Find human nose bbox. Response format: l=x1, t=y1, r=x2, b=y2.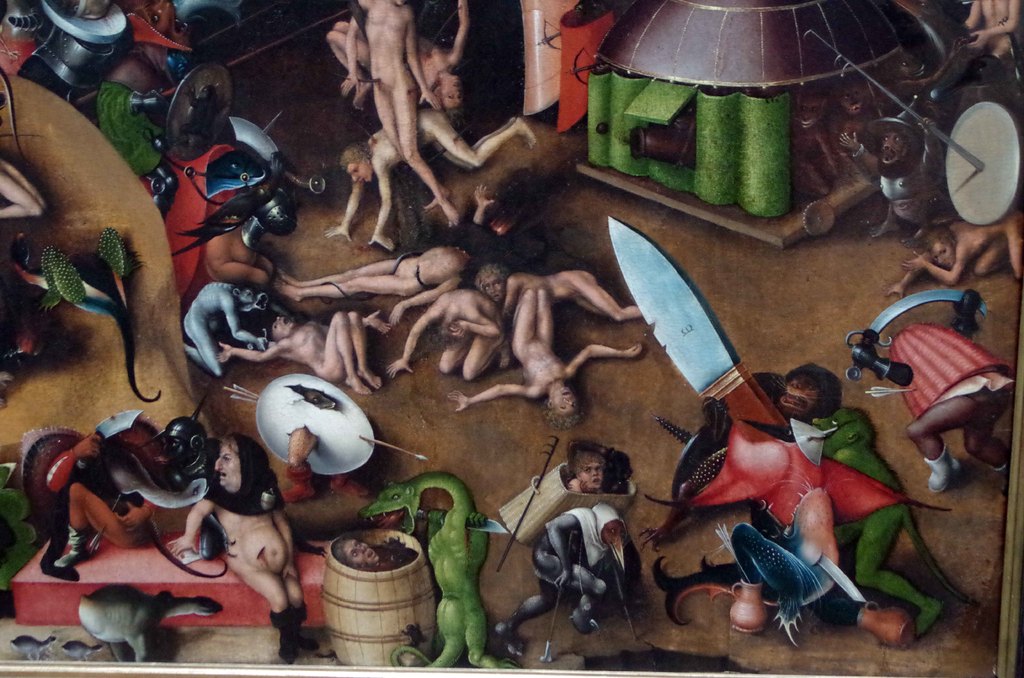
l=937, t=257, r=945, b=262.
